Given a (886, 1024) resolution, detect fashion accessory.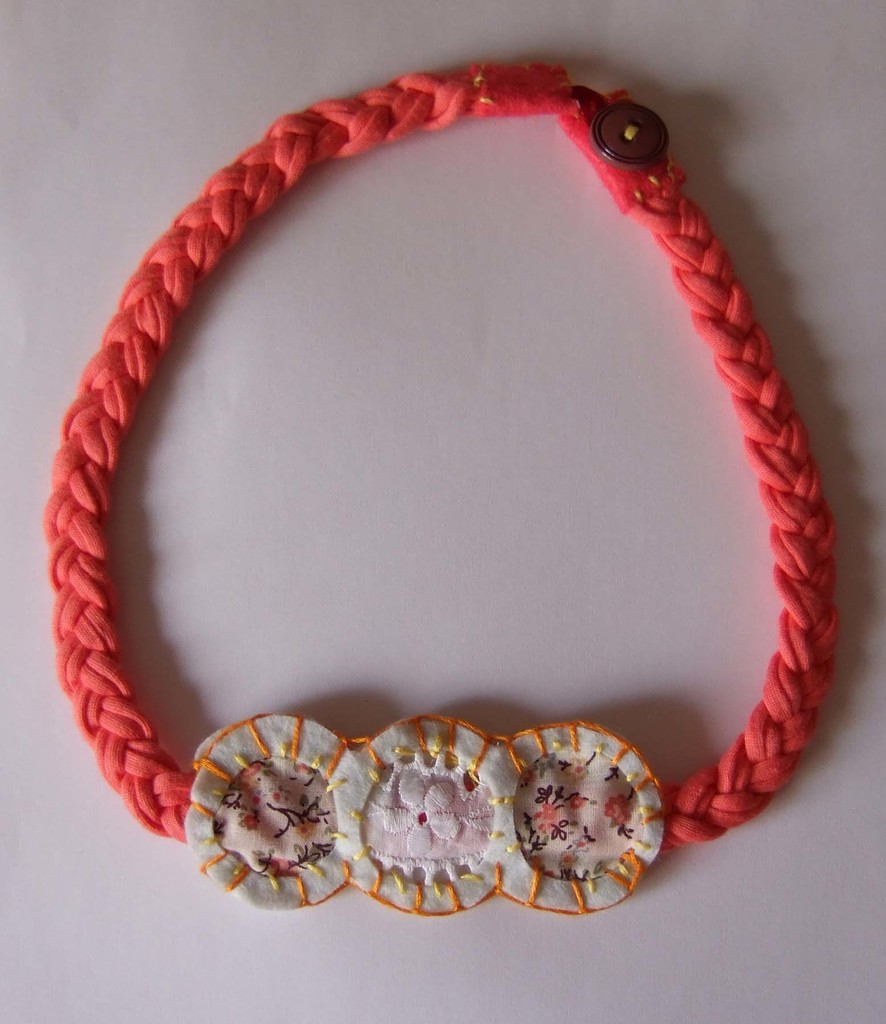
47 57 842 915.
